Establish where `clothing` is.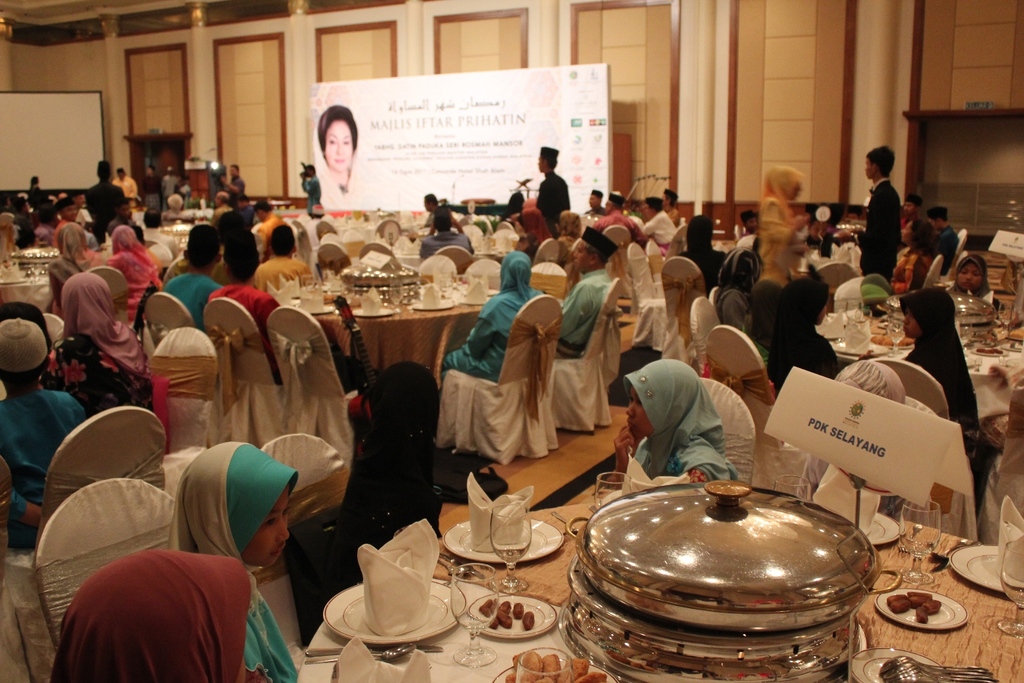
Established at [517, 209, 551, 251].
